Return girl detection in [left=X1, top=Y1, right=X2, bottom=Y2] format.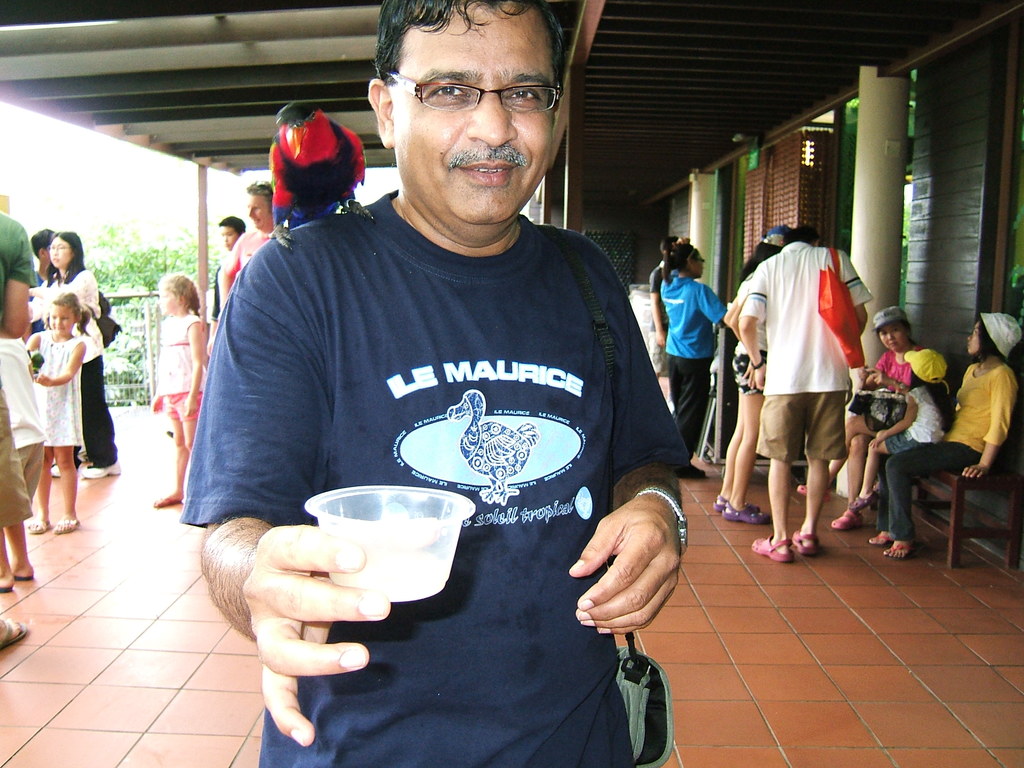
[left=24, top=294, right=90, bottom=532].
